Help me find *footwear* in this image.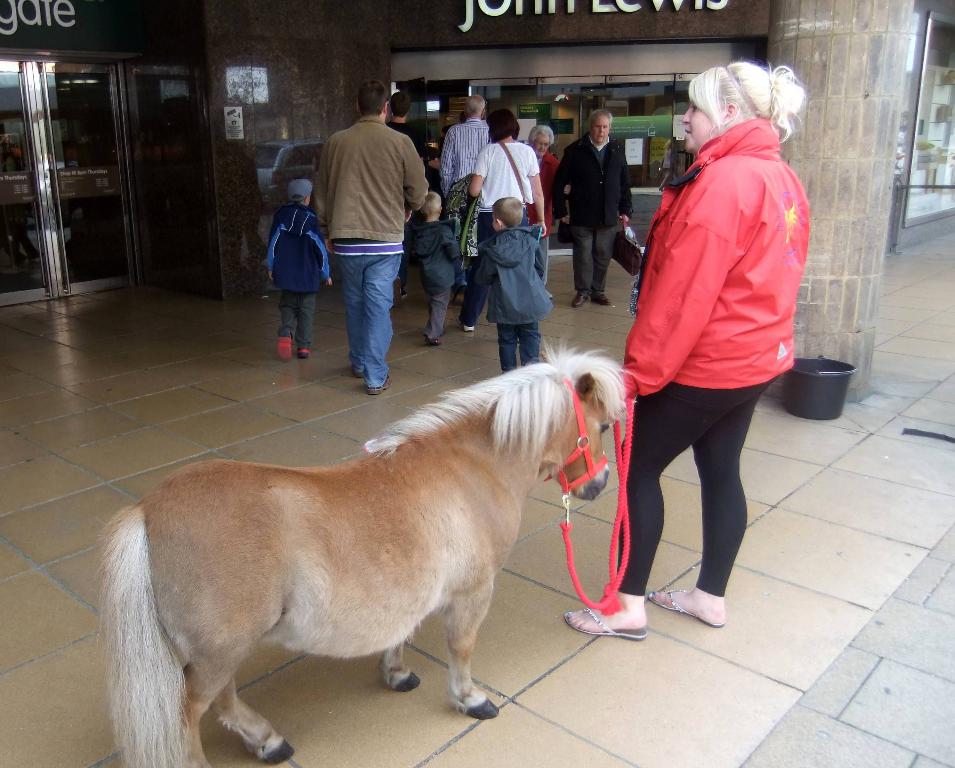
Found it: crop(297, 348, 312, 358).
